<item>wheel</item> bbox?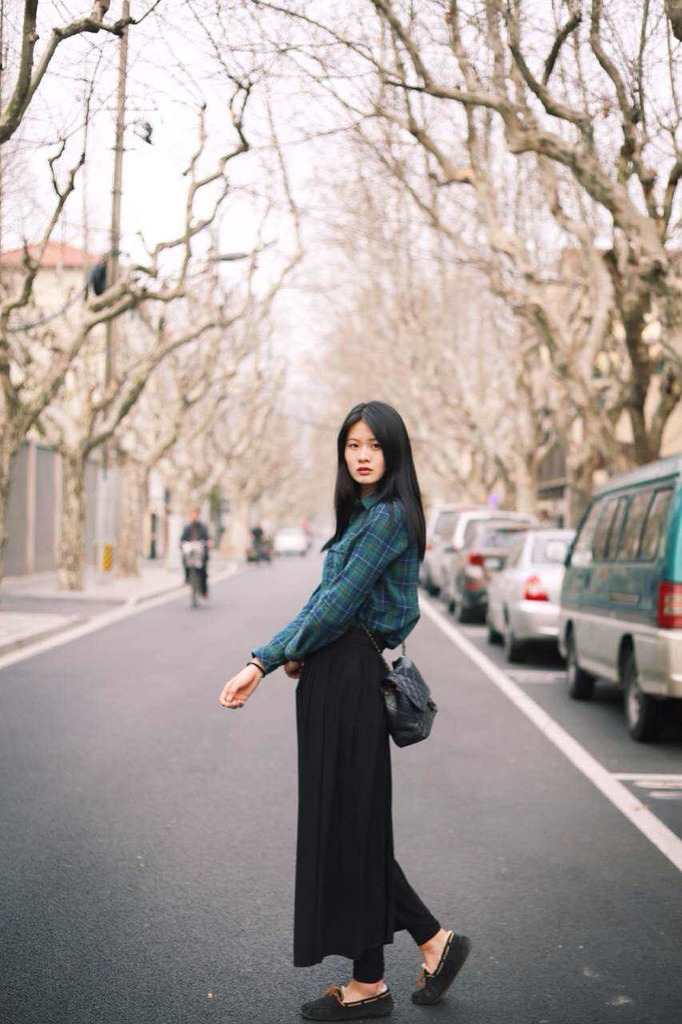
568, 646, 598, 702
